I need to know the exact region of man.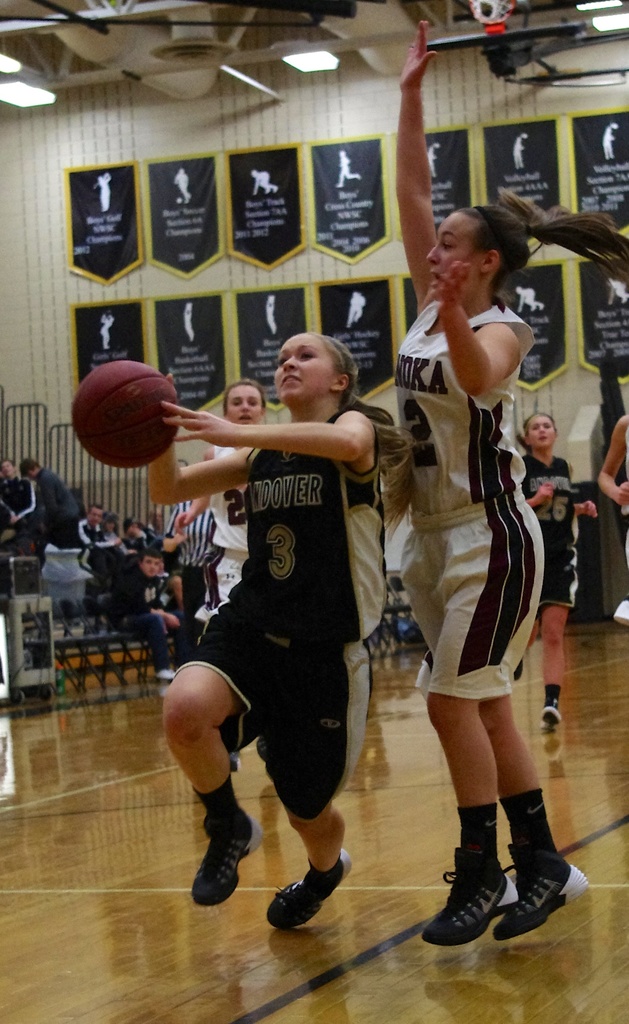
Region: <bbox>102, 545, 198, 684</bbox>.
